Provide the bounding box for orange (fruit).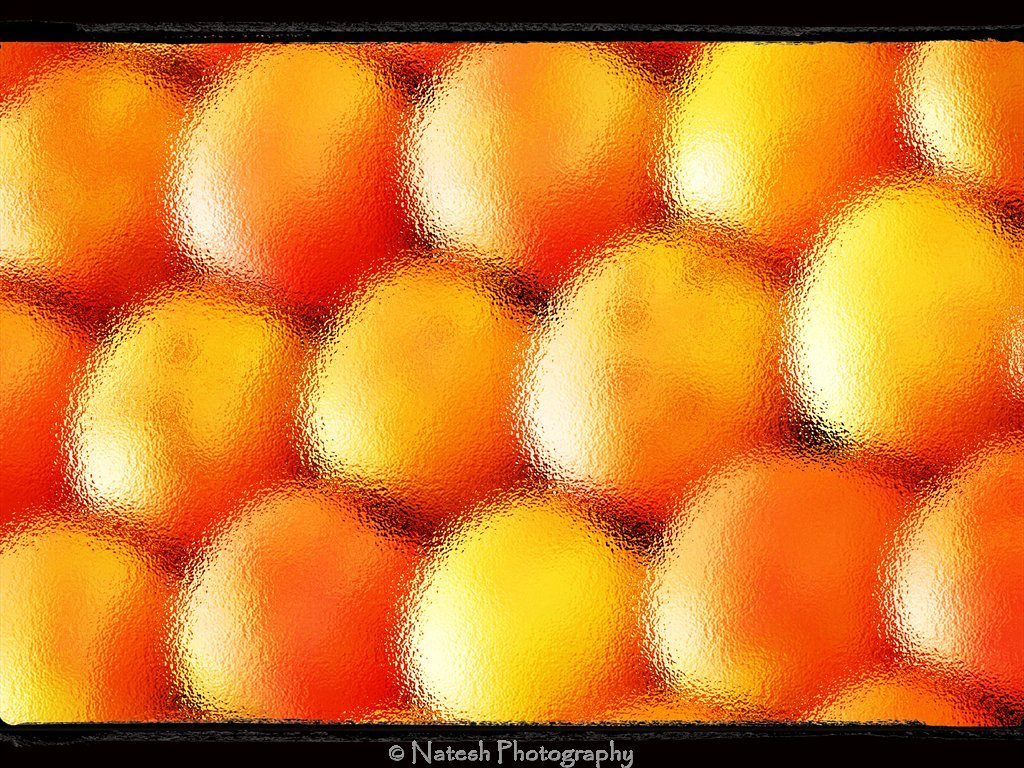
bbox=[0, 516, 208, 730].
